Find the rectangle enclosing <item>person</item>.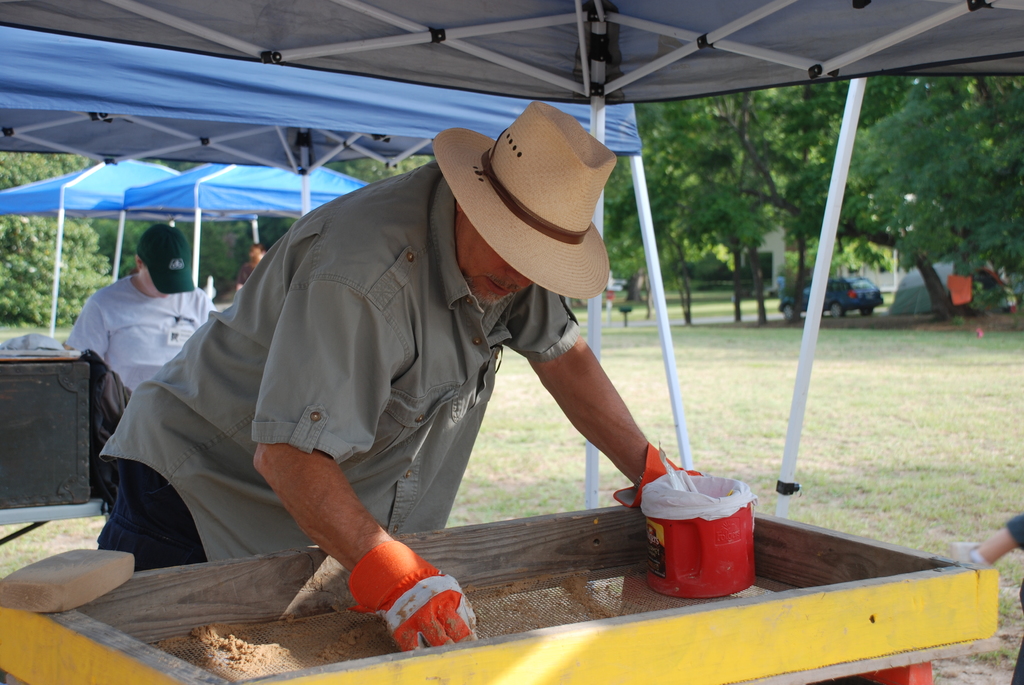
<bbox>159, 97, 691, 614</bbox>.
